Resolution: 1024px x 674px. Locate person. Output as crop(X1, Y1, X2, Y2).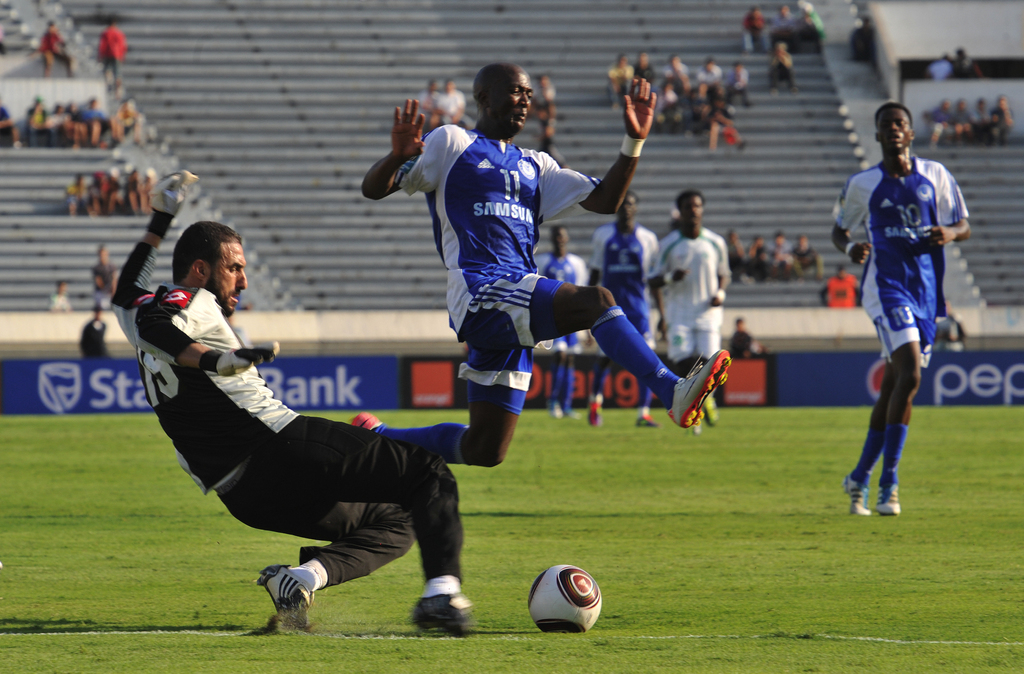
crop(0, 97, 17, 152).
